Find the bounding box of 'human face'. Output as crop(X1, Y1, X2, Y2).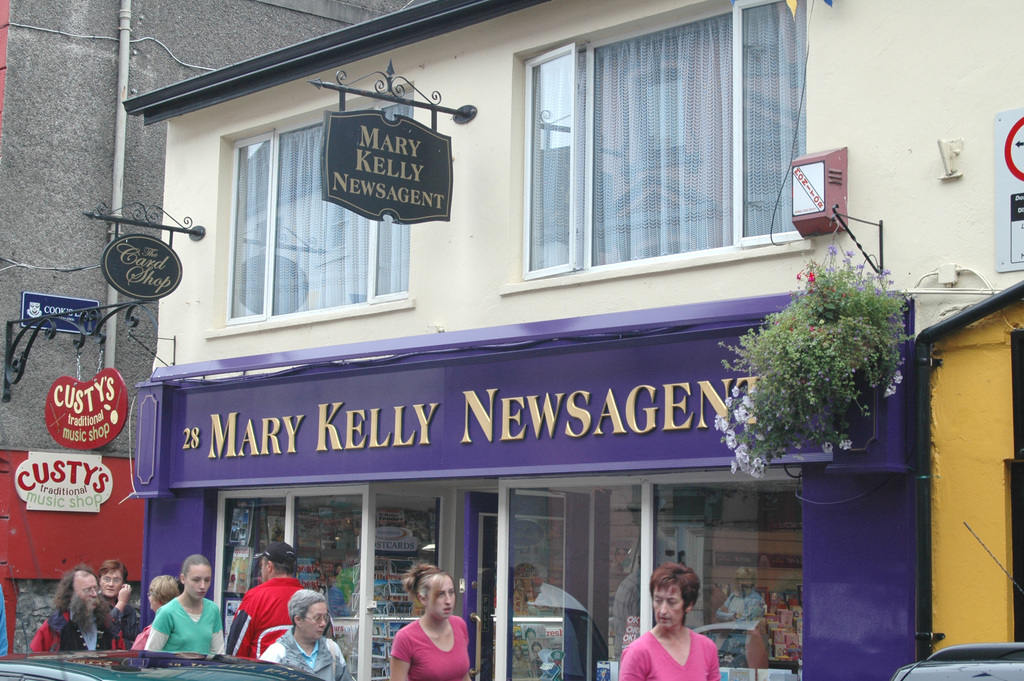
crop(304, 605, 328, 638).
